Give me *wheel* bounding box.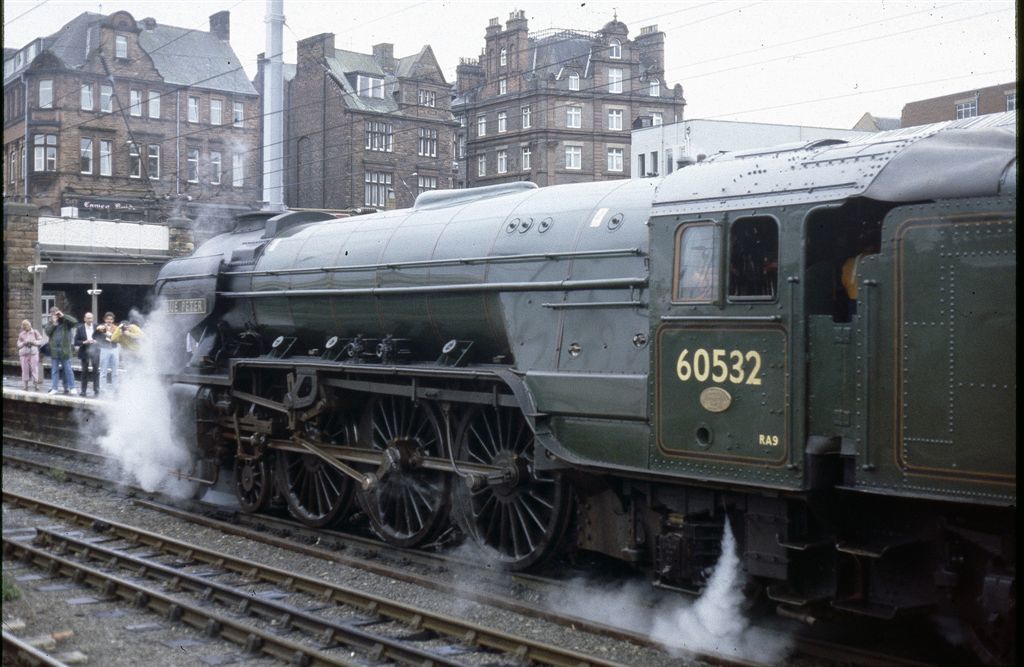
left=457, top=413, right=574, bottom=570.
